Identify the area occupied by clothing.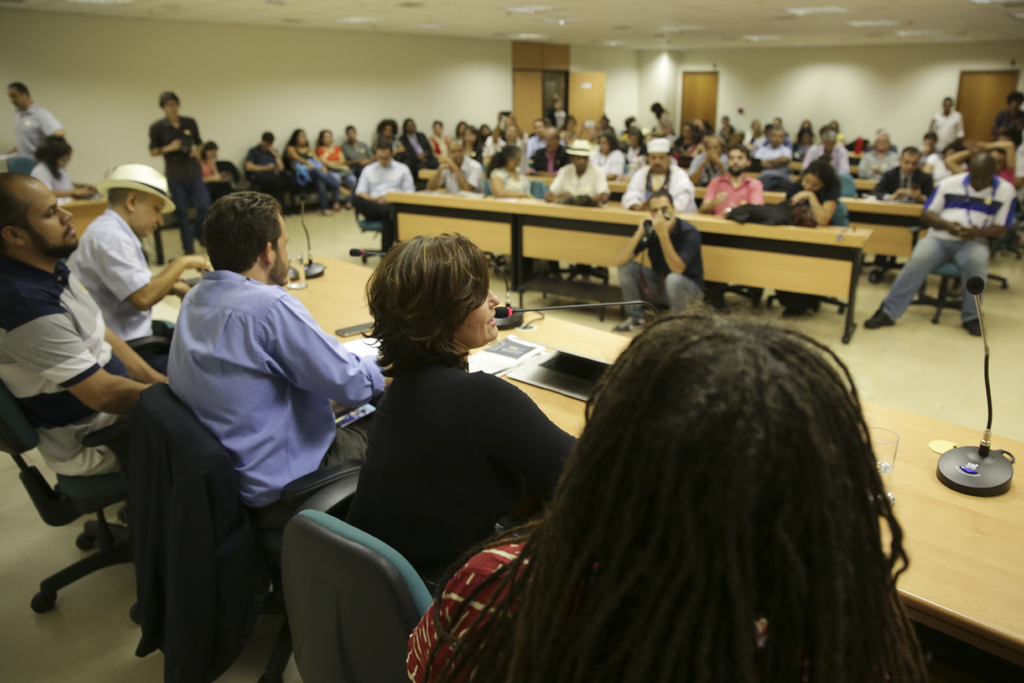
Area: 145:113:214:262.
